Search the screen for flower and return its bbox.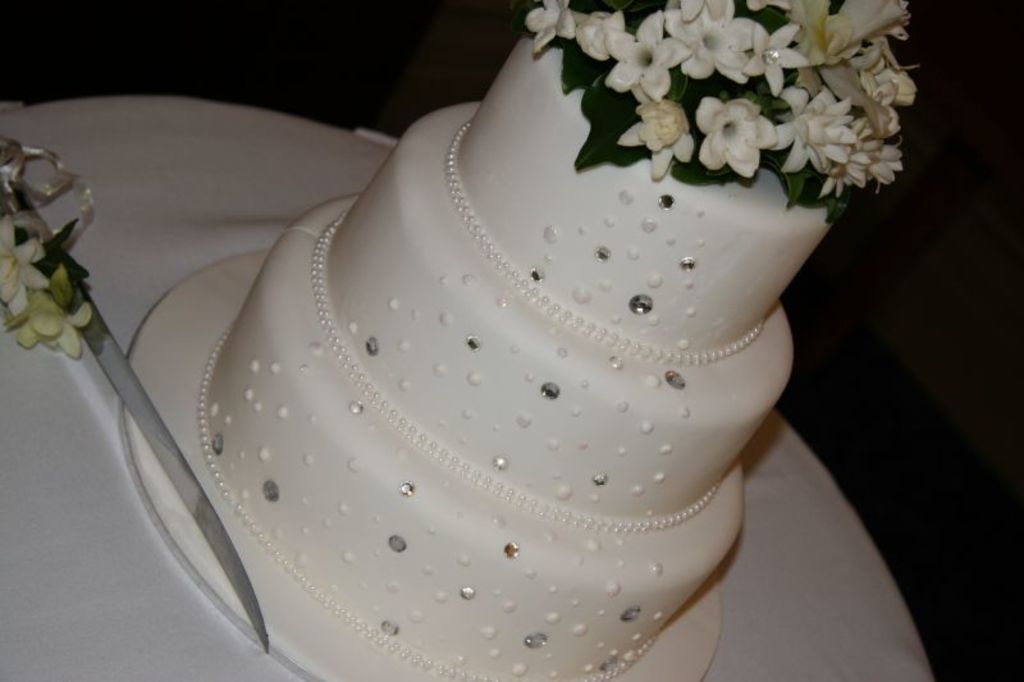
Found: box=[664, 0, 769, 77].
